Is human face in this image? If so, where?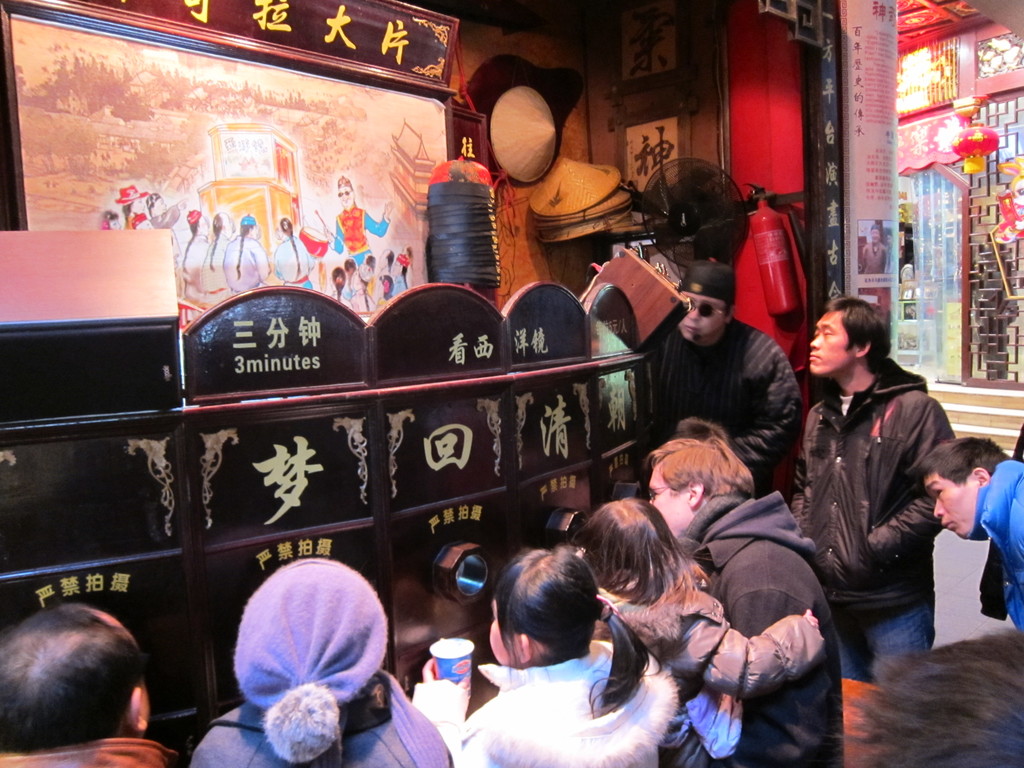
Yes, at 929 476 979 536.
